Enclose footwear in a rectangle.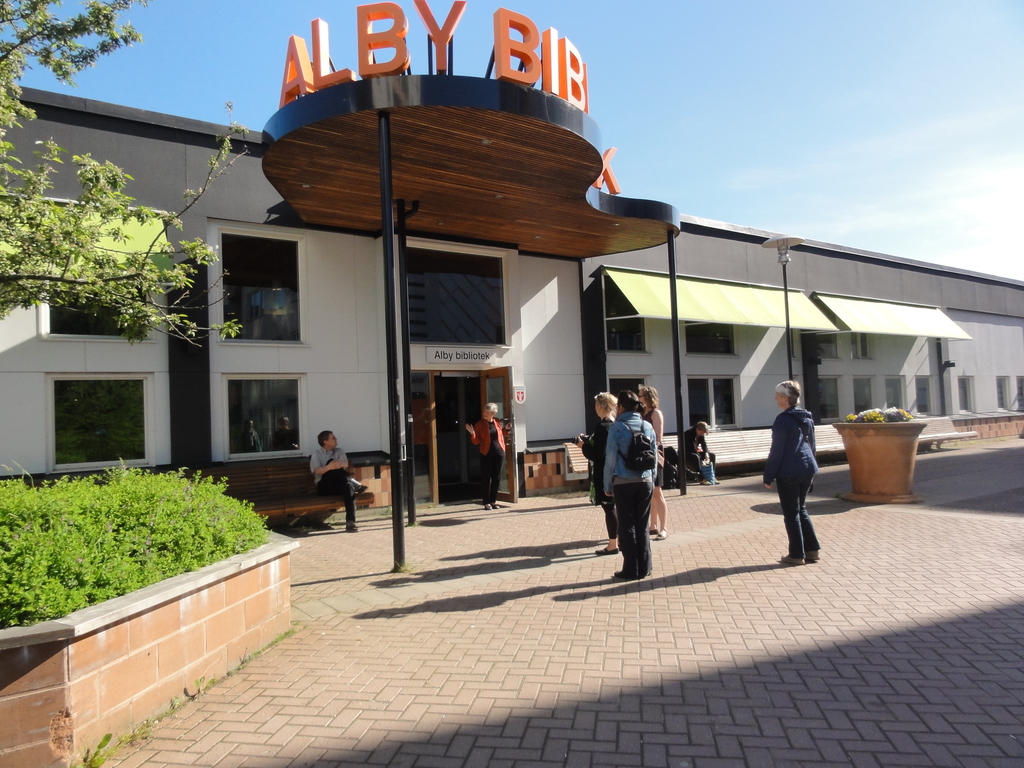
[717, 479, 721, 484].
